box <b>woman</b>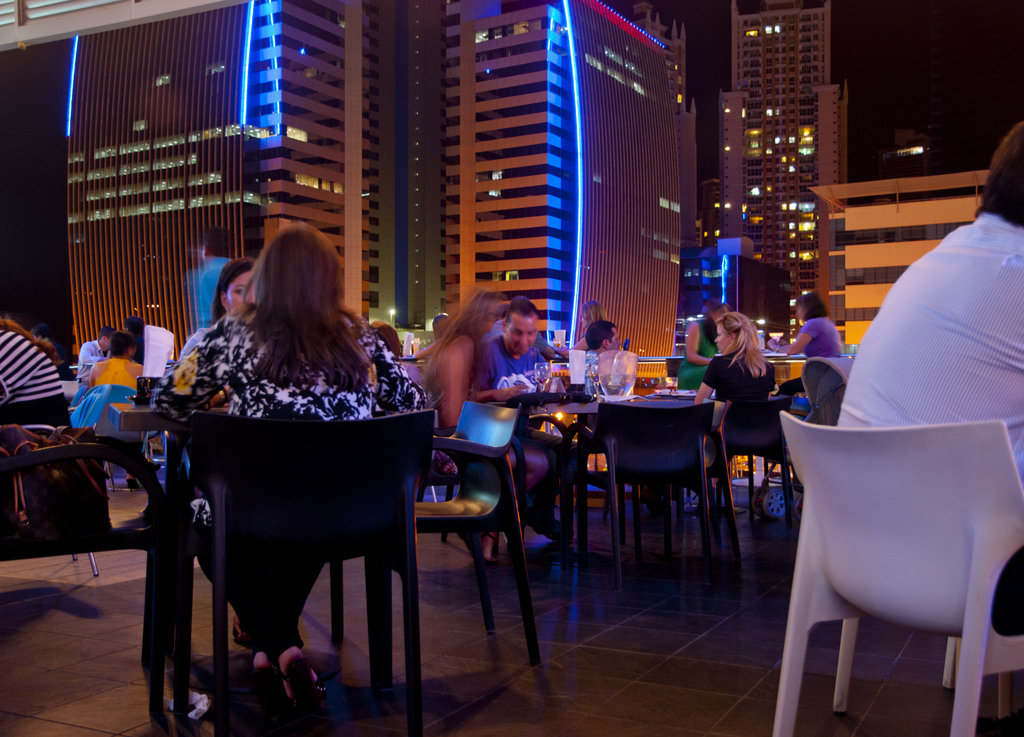
BBox(696, 309, 779, 401)
